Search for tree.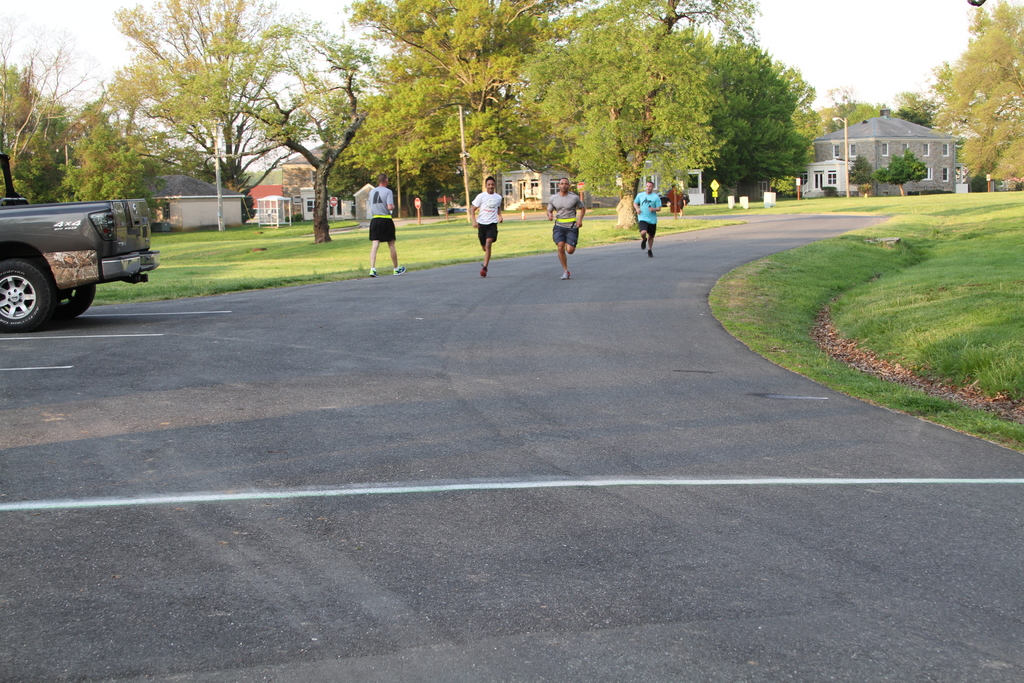
Found at select_region(892, 86, 932, 134).
